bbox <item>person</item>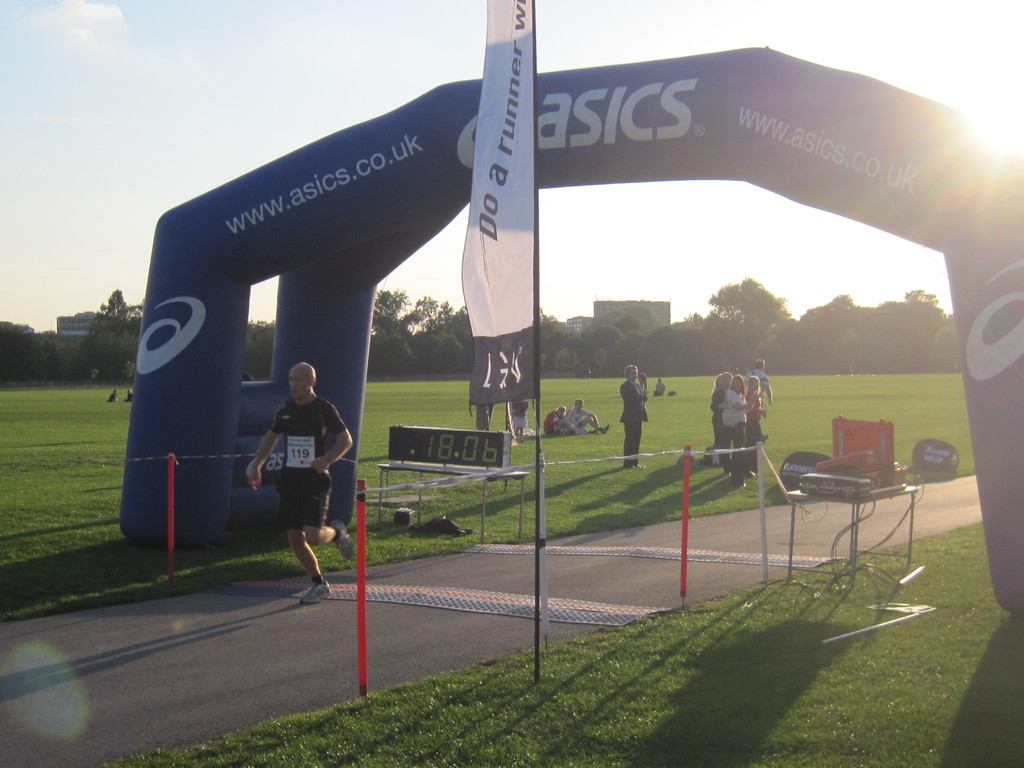
{"left": 618, "top": 359, "right": 652, "bottom": 470}
